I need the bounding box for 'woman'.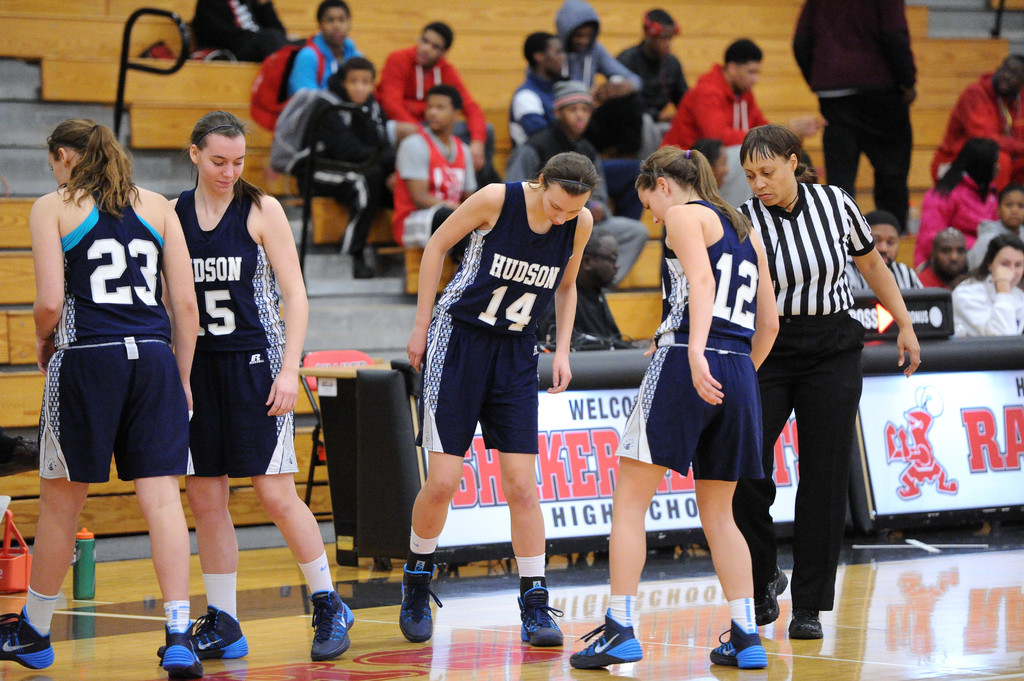
Here it is: BBox(918, 125, 1008, 285).
